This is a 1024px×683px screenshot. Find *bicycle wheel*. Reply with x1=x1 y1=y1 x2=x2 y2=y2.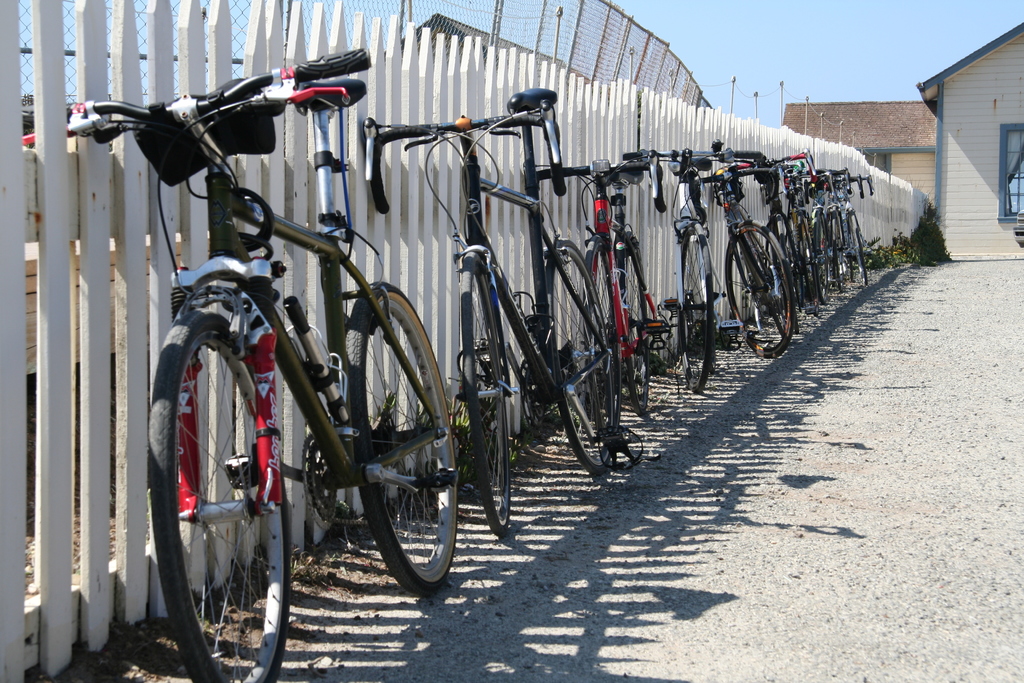
x1=681 y1=220 x2=715 y2=390.
